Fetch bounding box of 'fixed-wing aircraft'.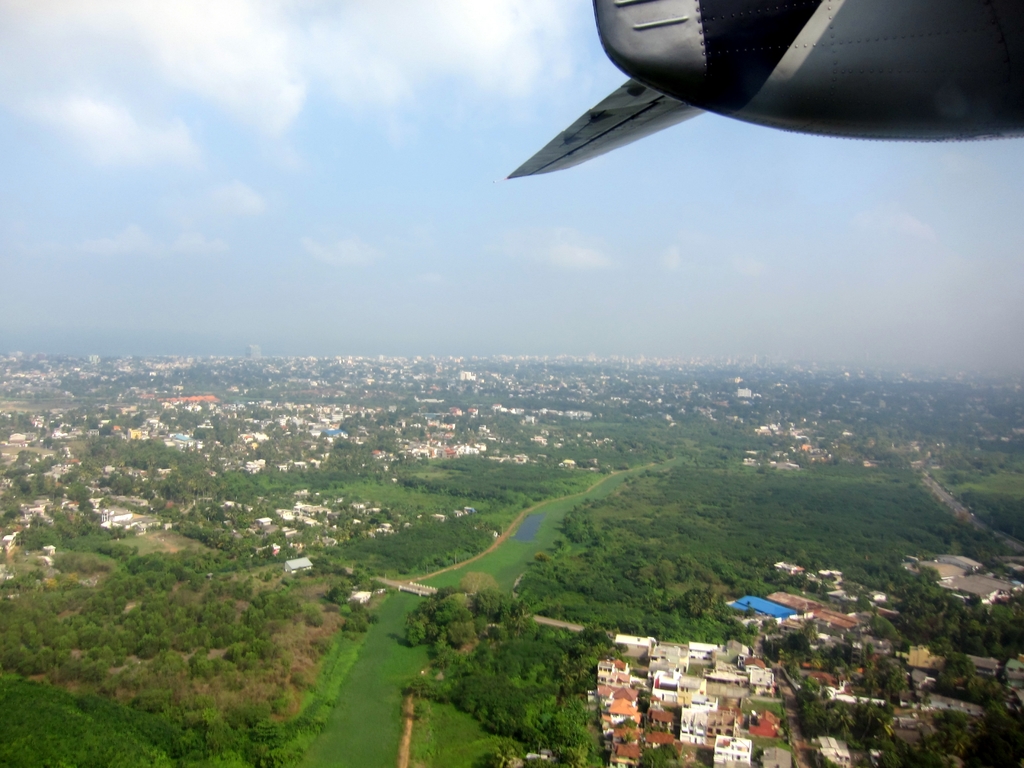
Bbox: Rect(497, 0, 1023, 186).
